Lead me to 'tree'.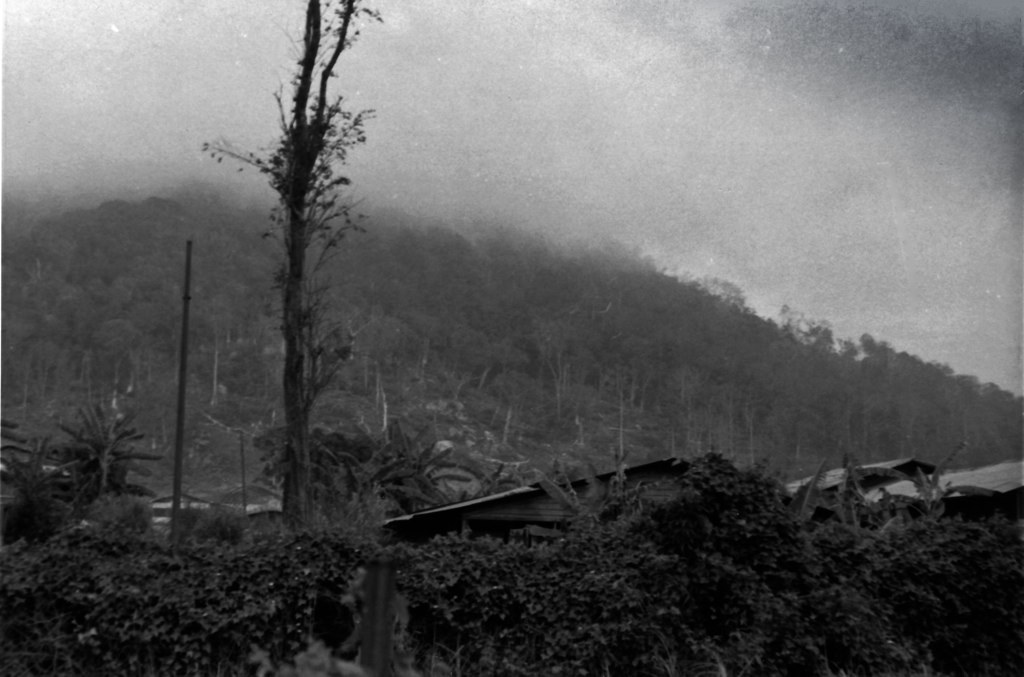
Lead to x1=210, y1=0, x2=366, y2=566.
